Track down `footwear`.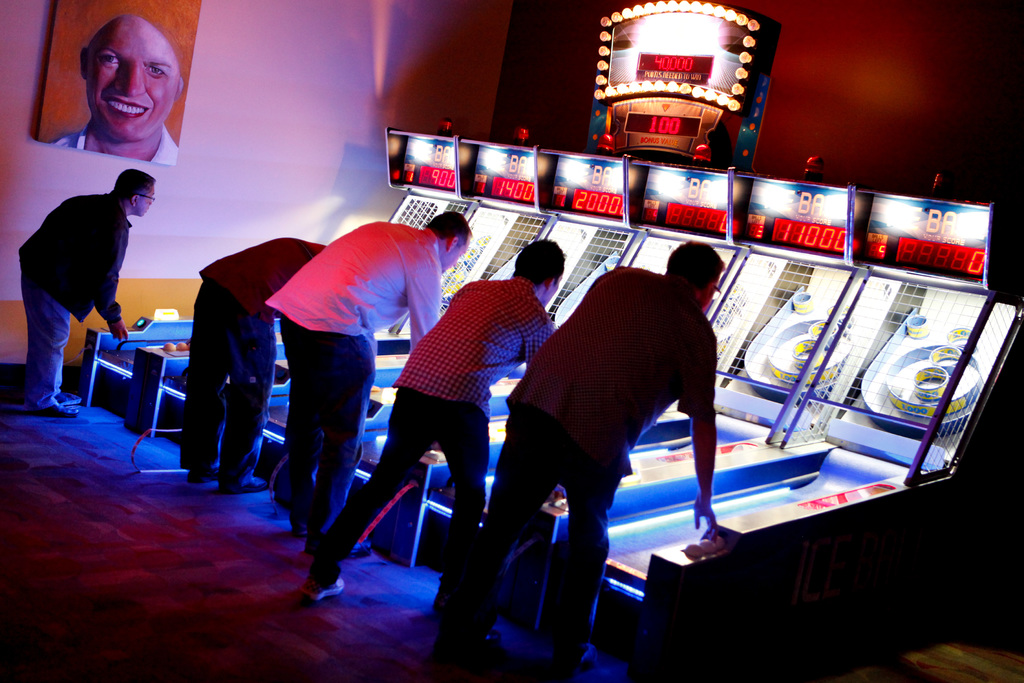
Tracked to [x1=456, y1=631, x2=499, y2=662].
